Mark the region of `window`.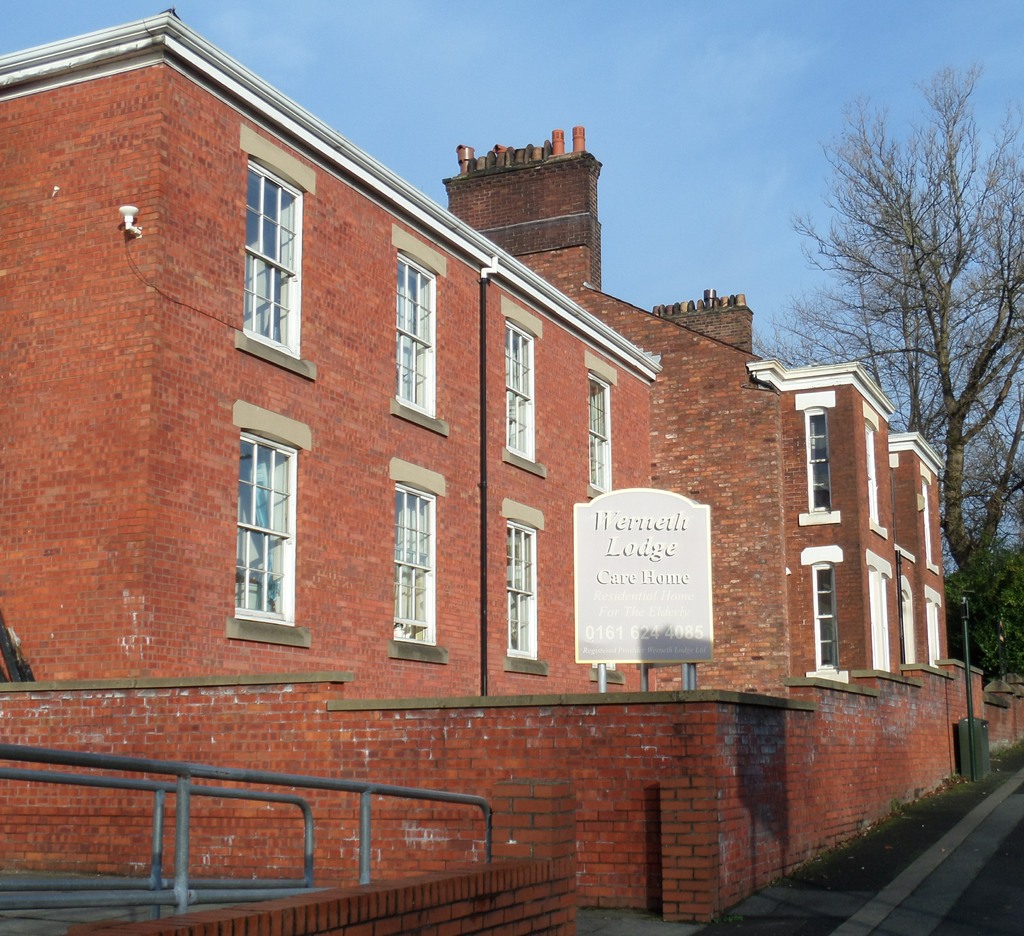
Region: 394,228,454,436.
